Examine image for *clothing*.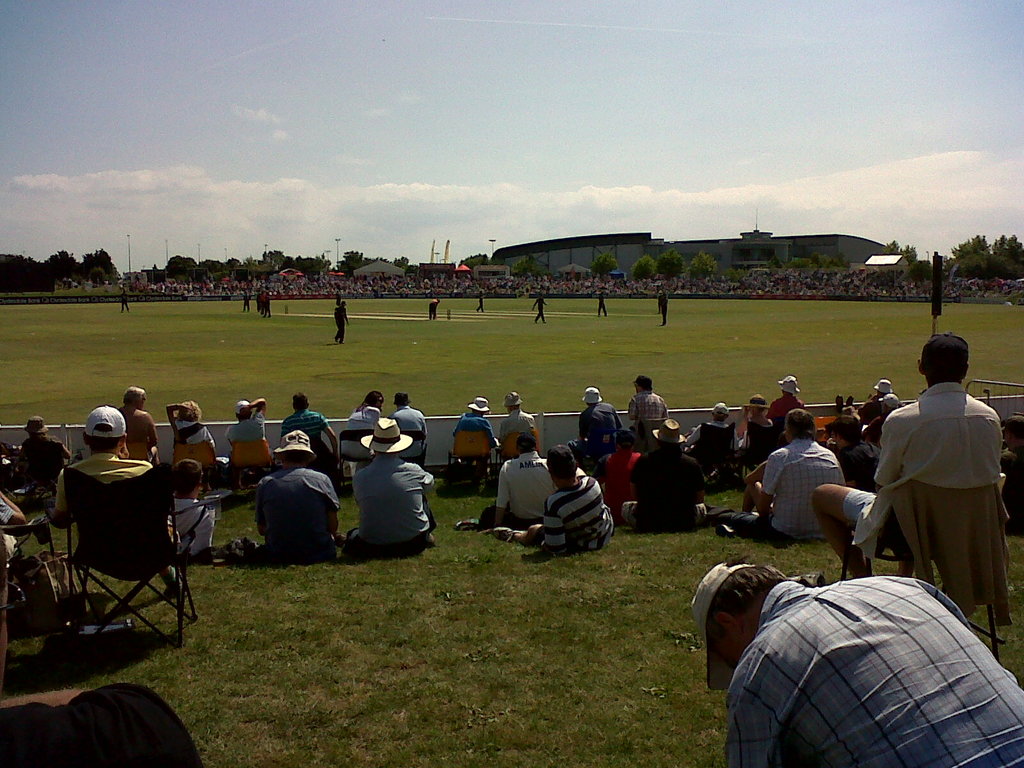
Examination result: 332/445/433/569.
